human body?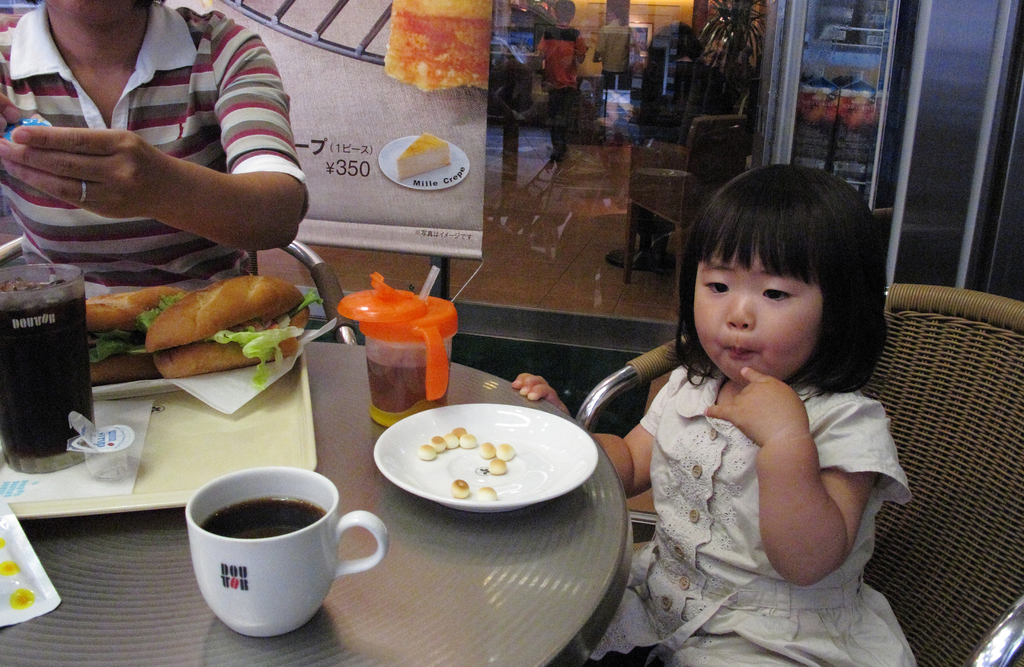
region(564, 175, 945, 645)
